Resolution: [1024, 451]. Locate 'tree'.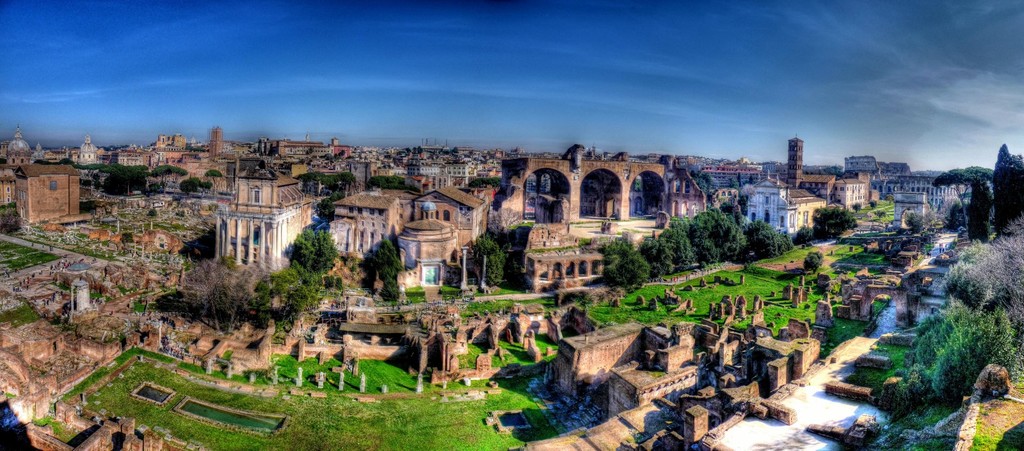
x1=474 y1=230 x2=506 y2=288.
